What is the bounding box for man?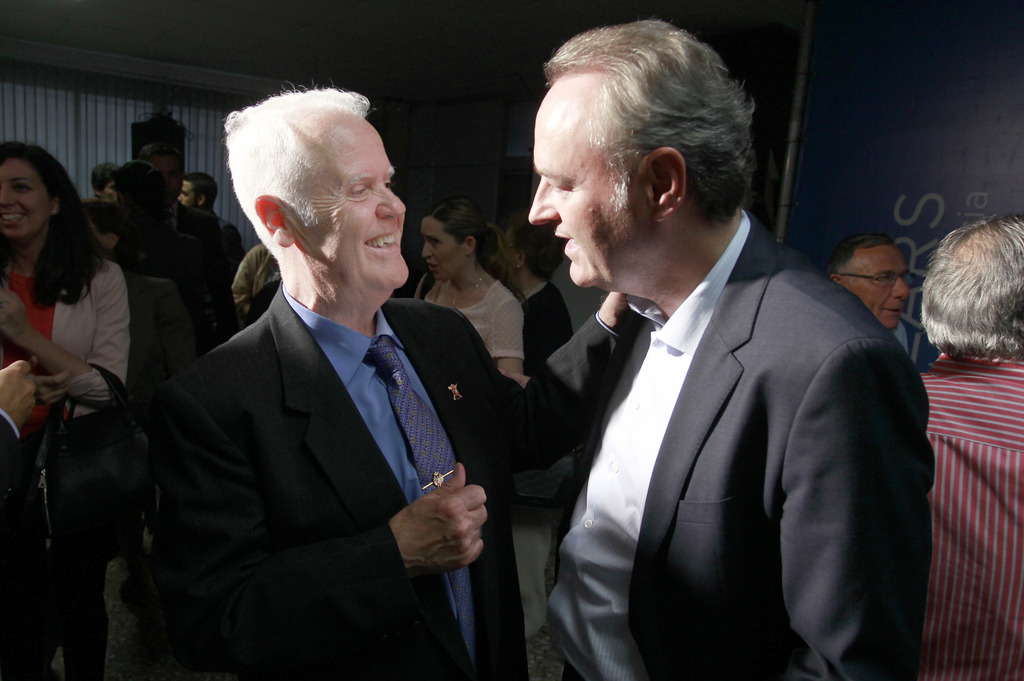
(x1=154, y1=88, x2=645, y2=680).
